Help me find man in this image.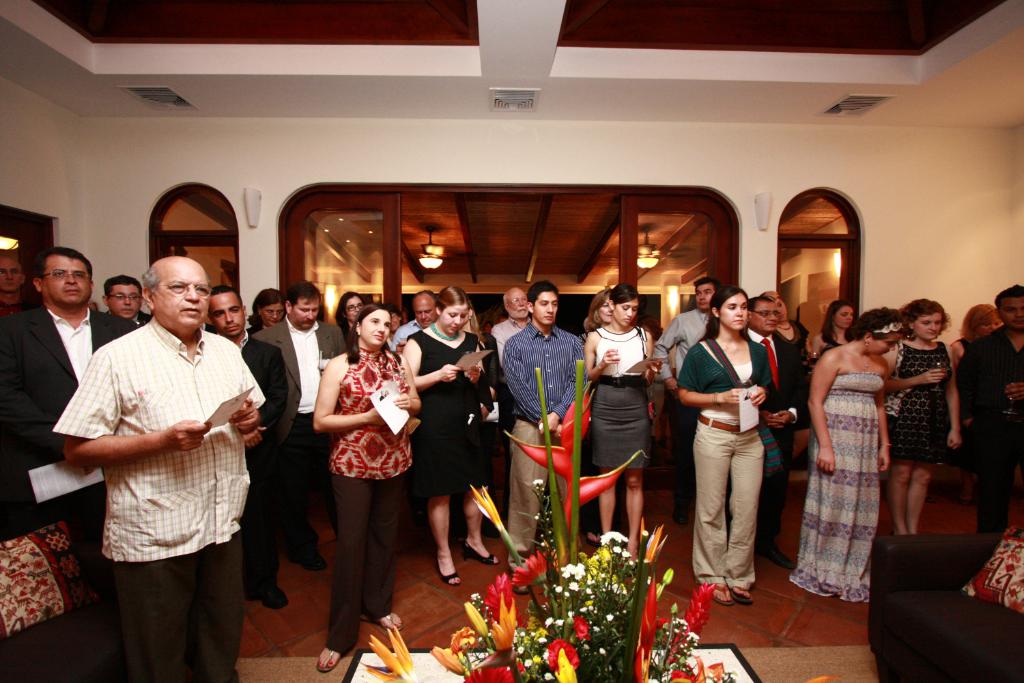
Found it: x1=745 y1=299 x2=798 y2=570.
